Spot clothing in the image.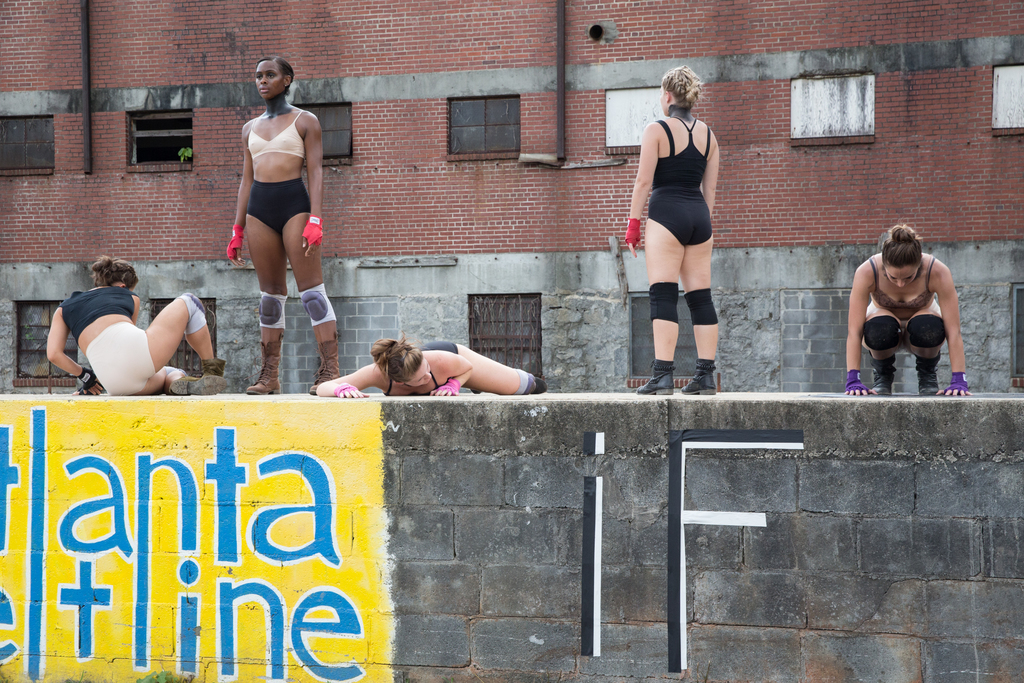
clothing found at detection(307, 292, 338, 320).
